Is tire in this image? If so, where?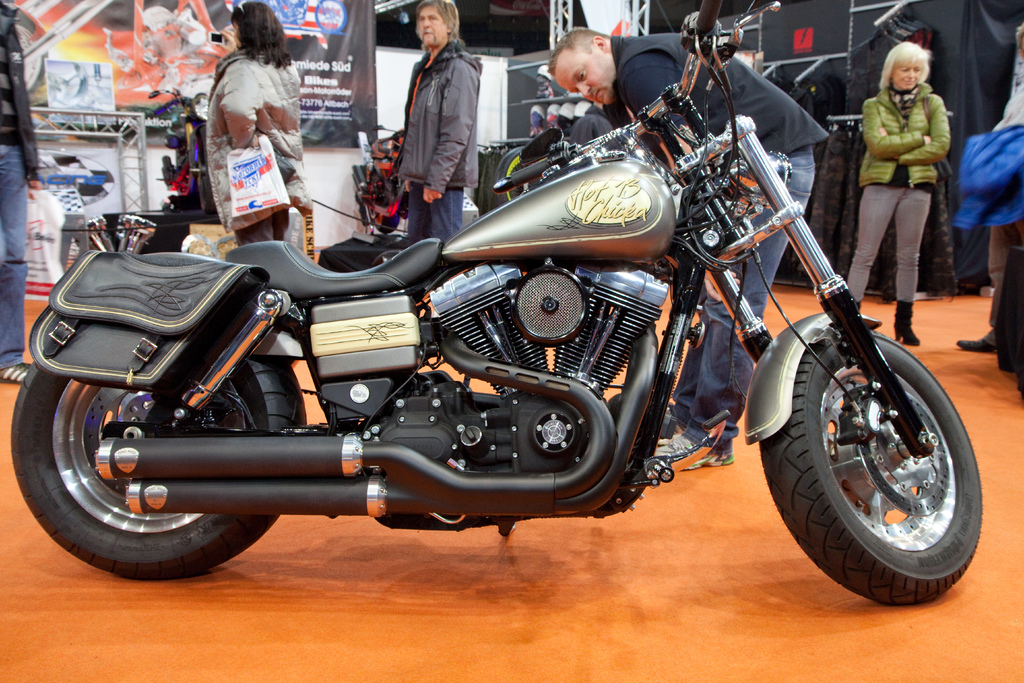
Yes, at 757:329:983:605.
